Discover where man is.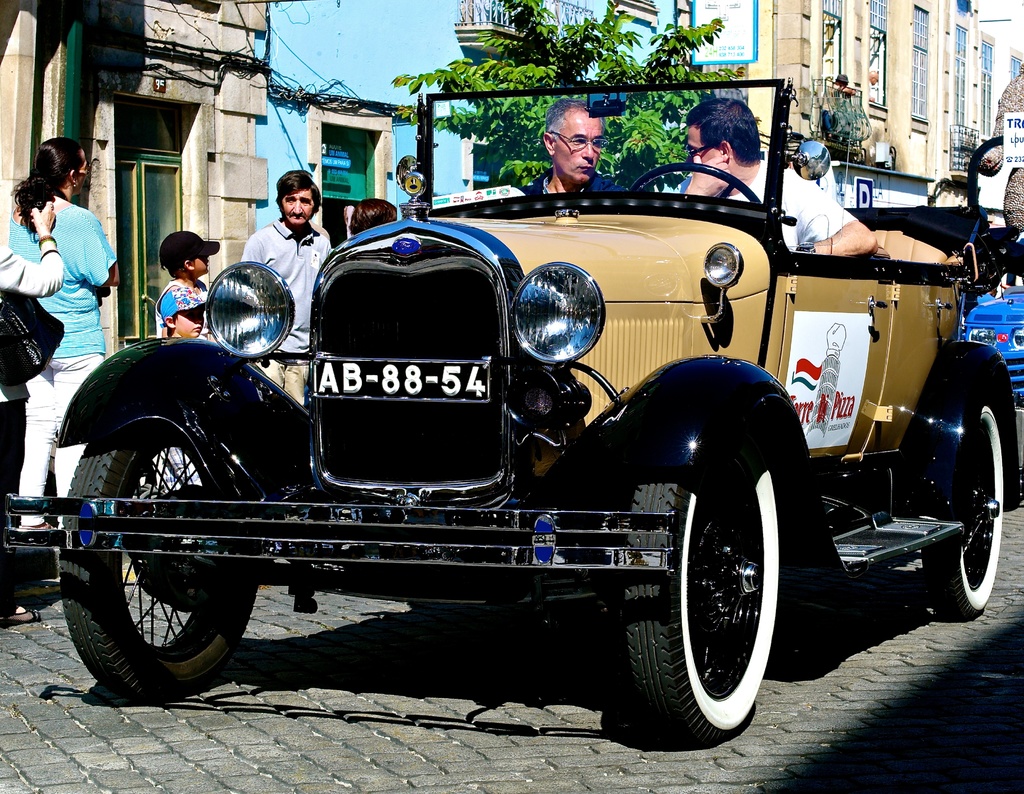
Discovered at (left=511, top=85, right=634, bottom=204).
